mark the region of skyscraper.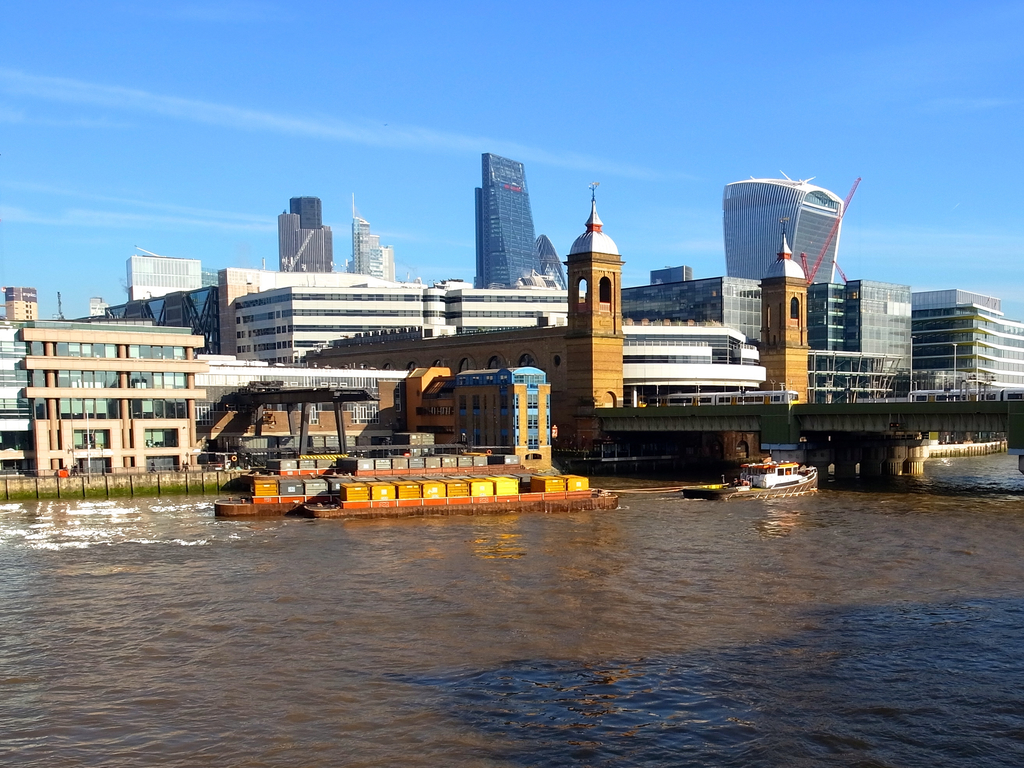
Region: <bbox>718, 166, 847, 284</bbox>.
